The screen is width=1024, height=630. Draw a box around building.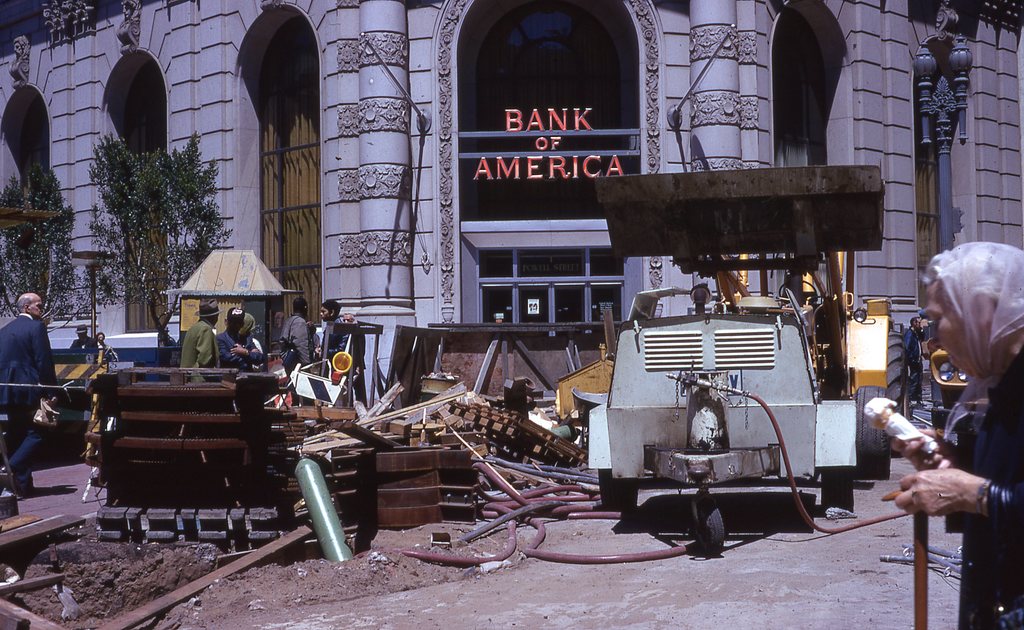
BBox(0, 0, 1023, 476).
